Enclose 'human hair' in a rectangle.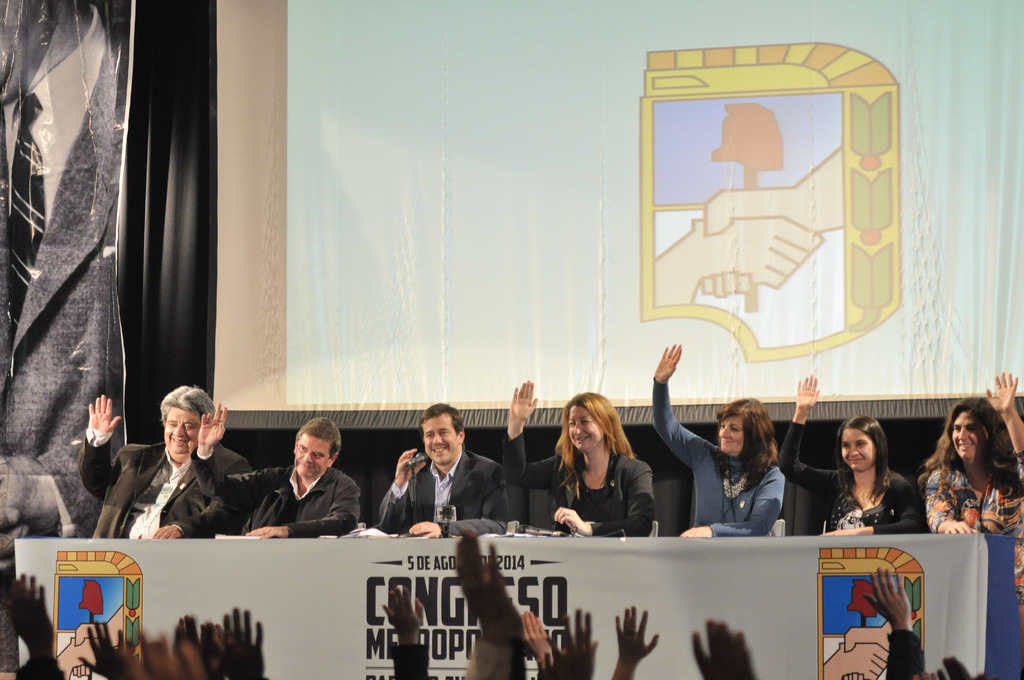
x1=554, y1=390, x2=637, y2=501.
